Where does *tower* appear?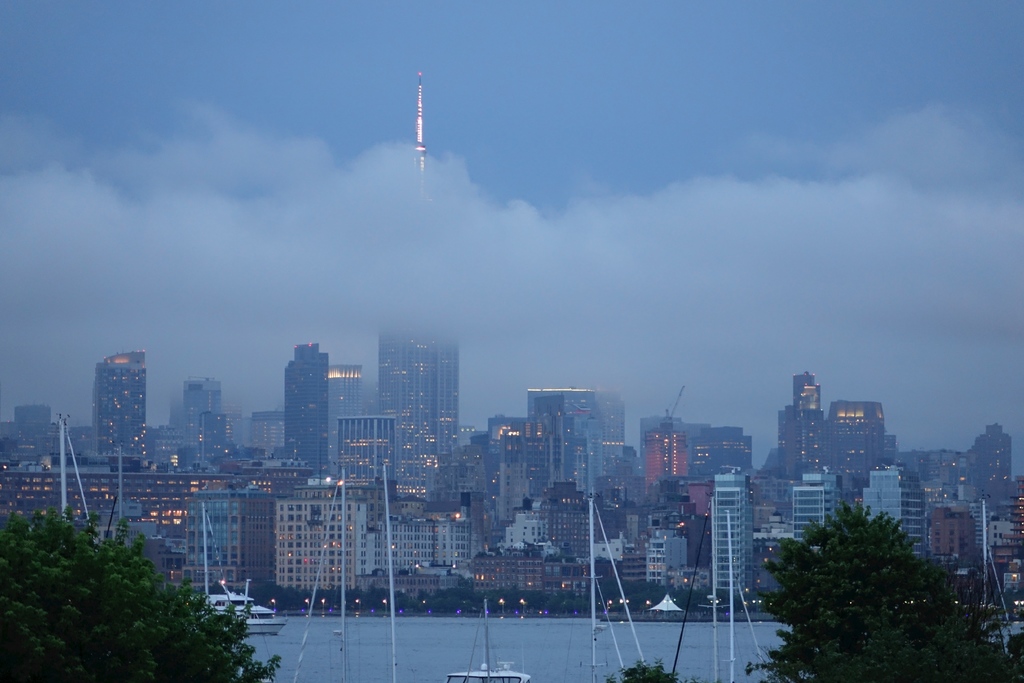
Appears at Rect(774, 363, 828, 477).
